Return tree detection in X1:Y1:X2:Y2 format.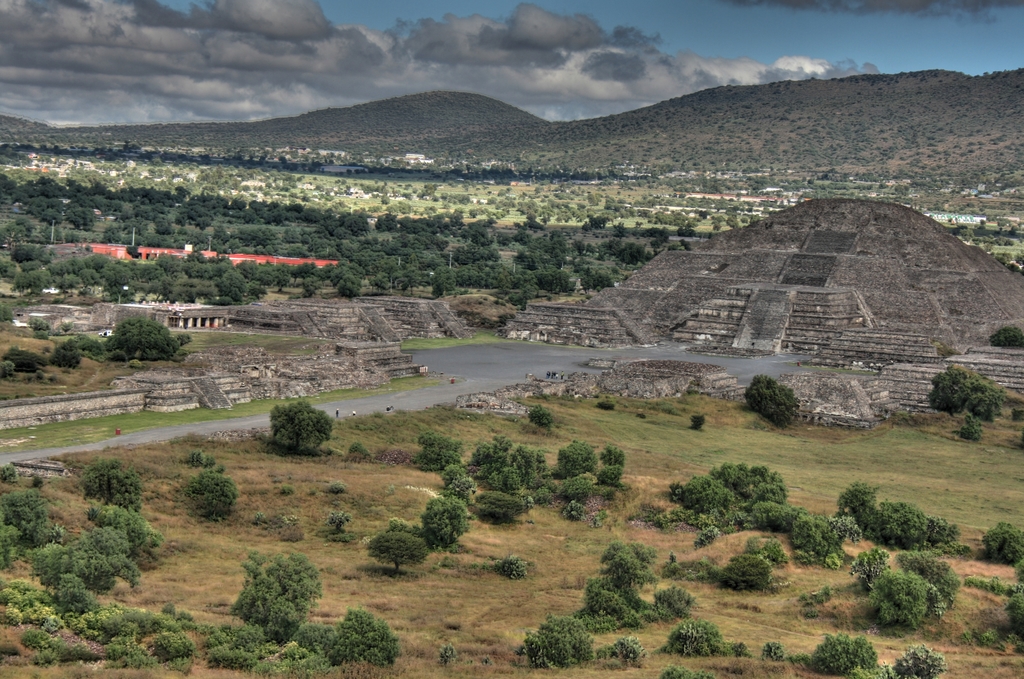
524:405:549:426.
